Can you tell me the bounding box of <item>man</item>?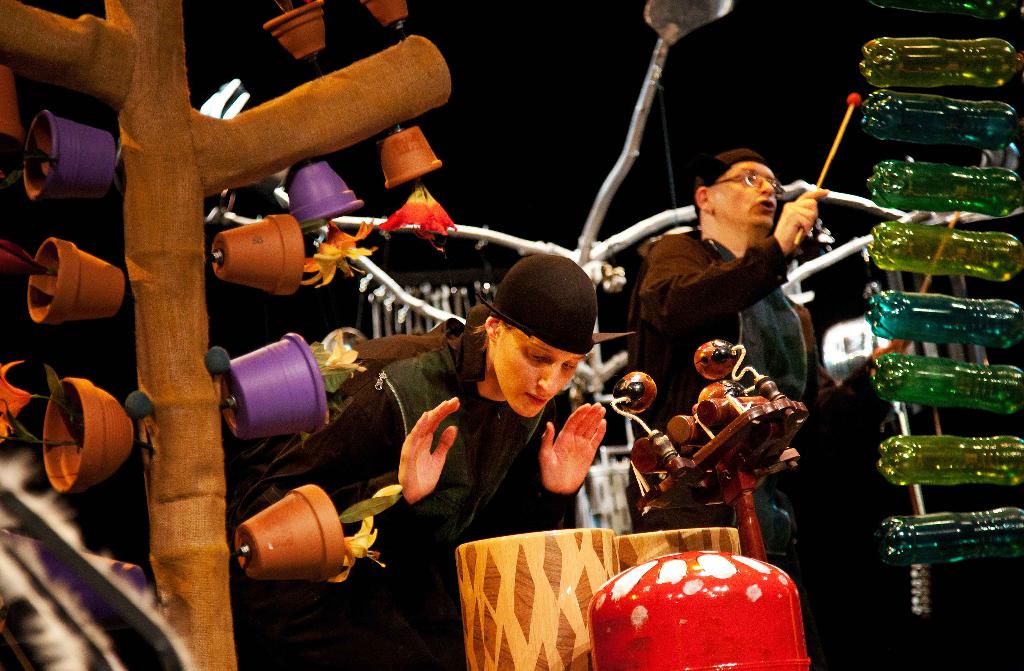
detection(614, 150, 848, 501).
